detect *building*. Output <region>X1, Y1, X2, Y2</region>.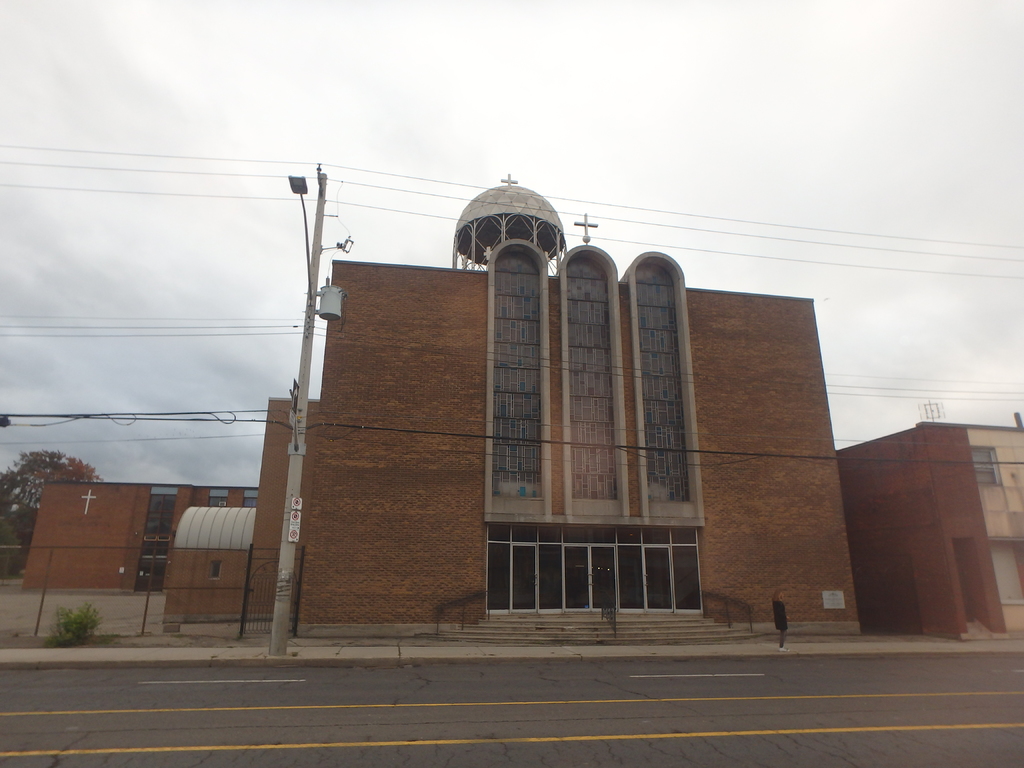
<region>20, 479, 253, 589</region>.
